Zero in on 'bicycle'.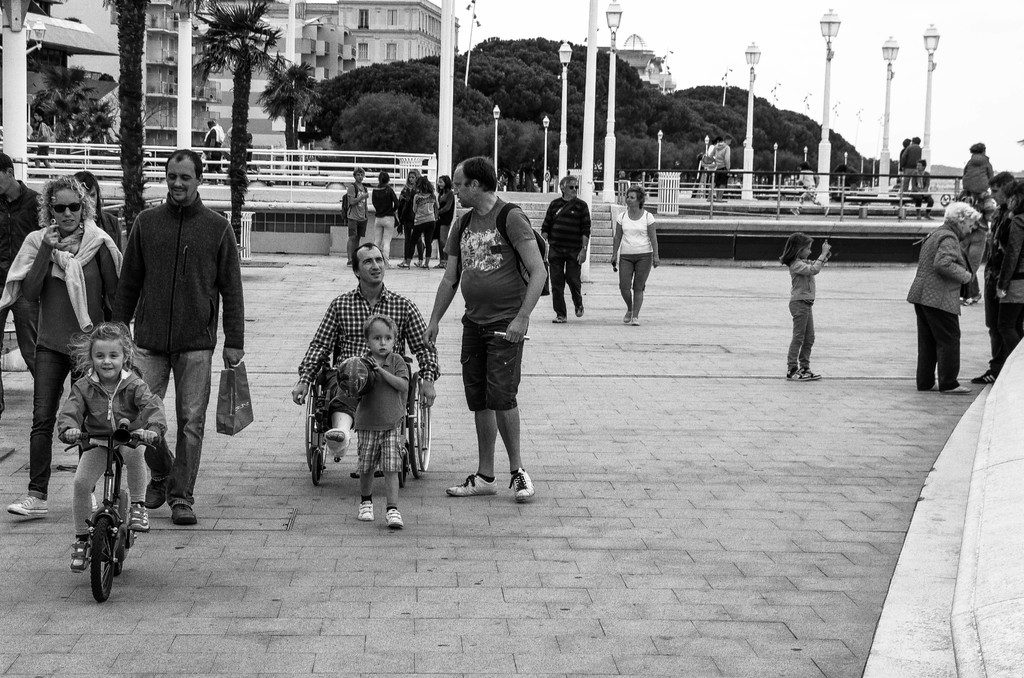
Zeroed in: (61,410,137,610).
